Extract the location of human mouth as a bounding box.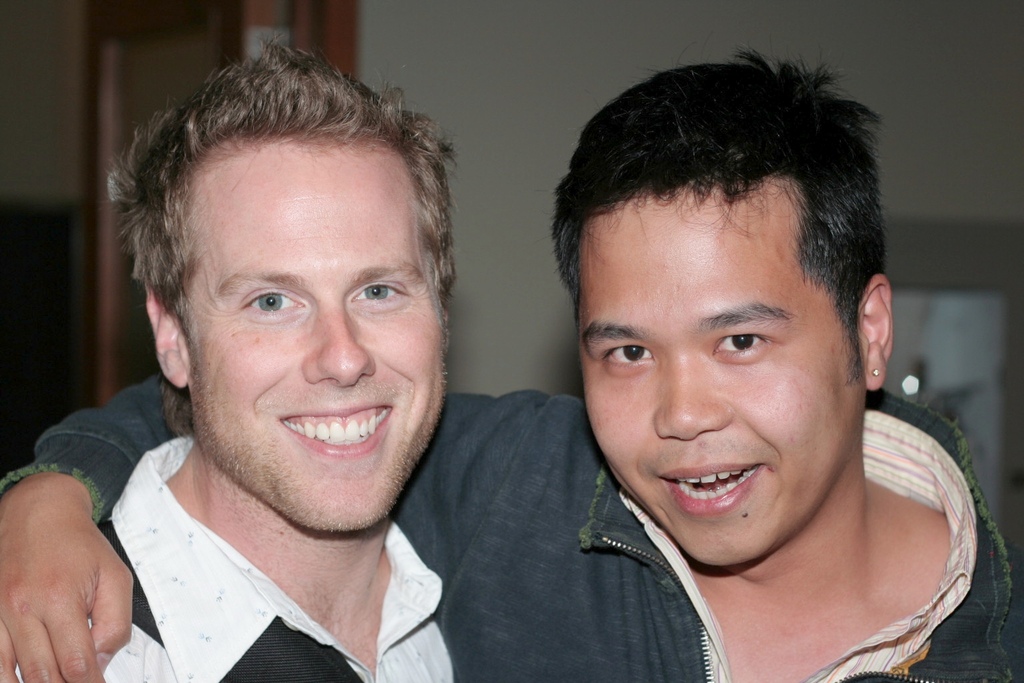
box=[663, 461, 792, 527].
